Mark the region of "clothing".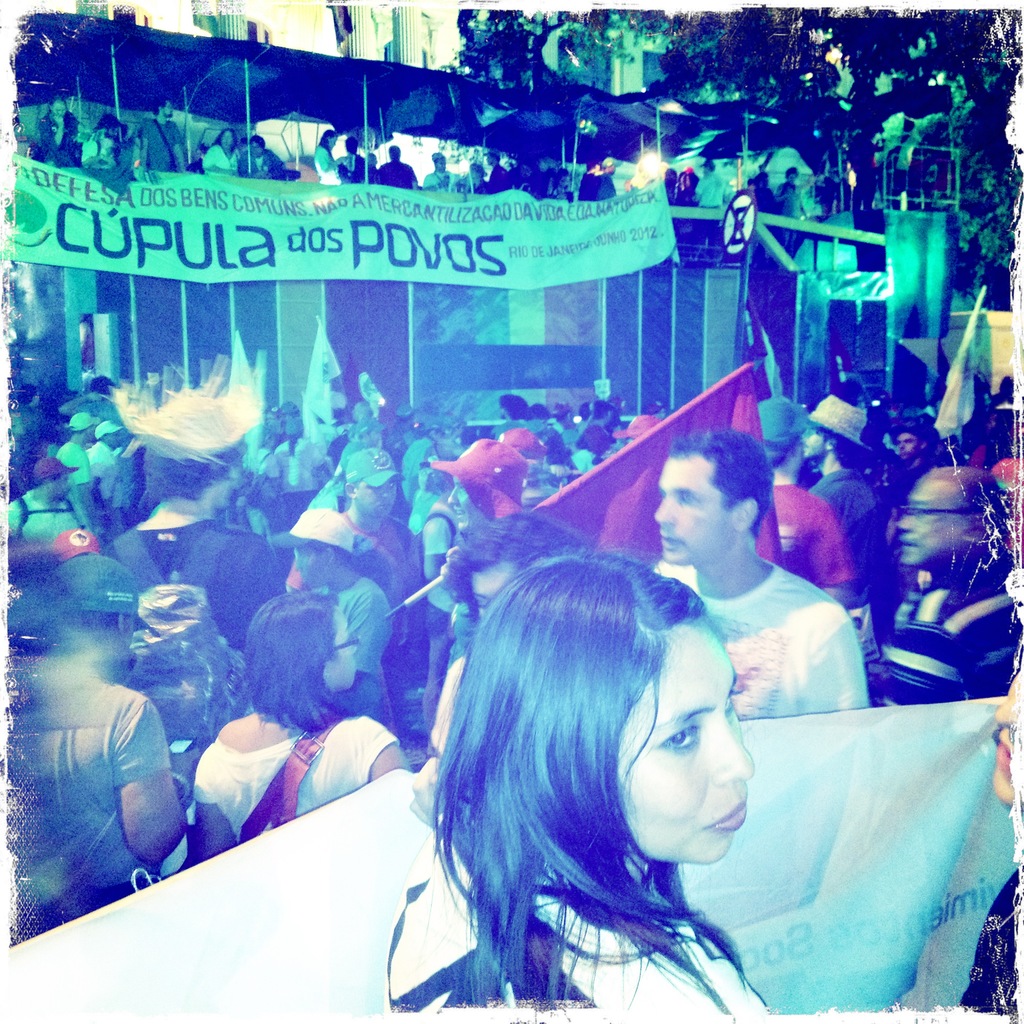
Region: region(310, 582, 390, 729).
